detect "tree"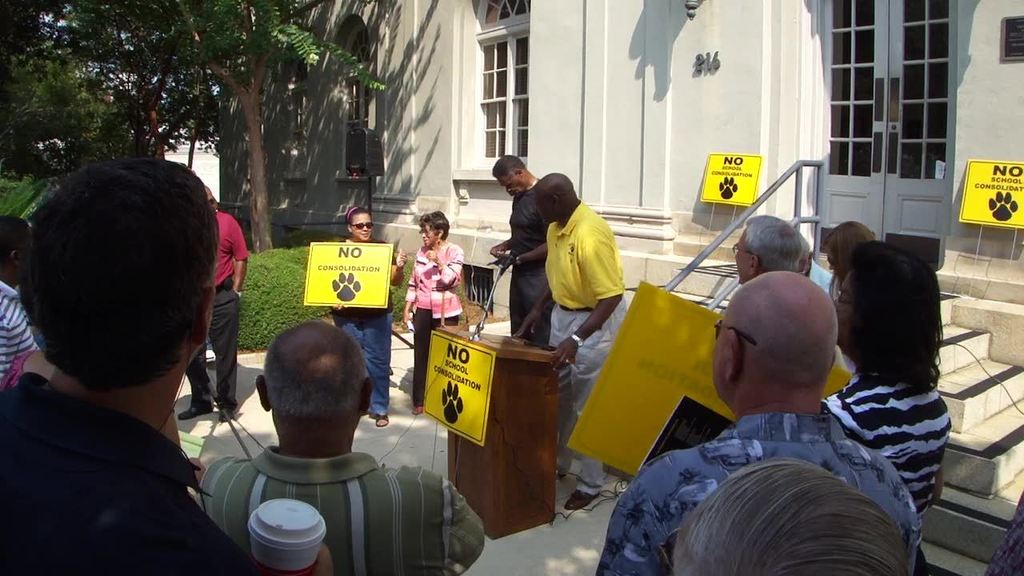
BBox(0, 0, 401, 249)
